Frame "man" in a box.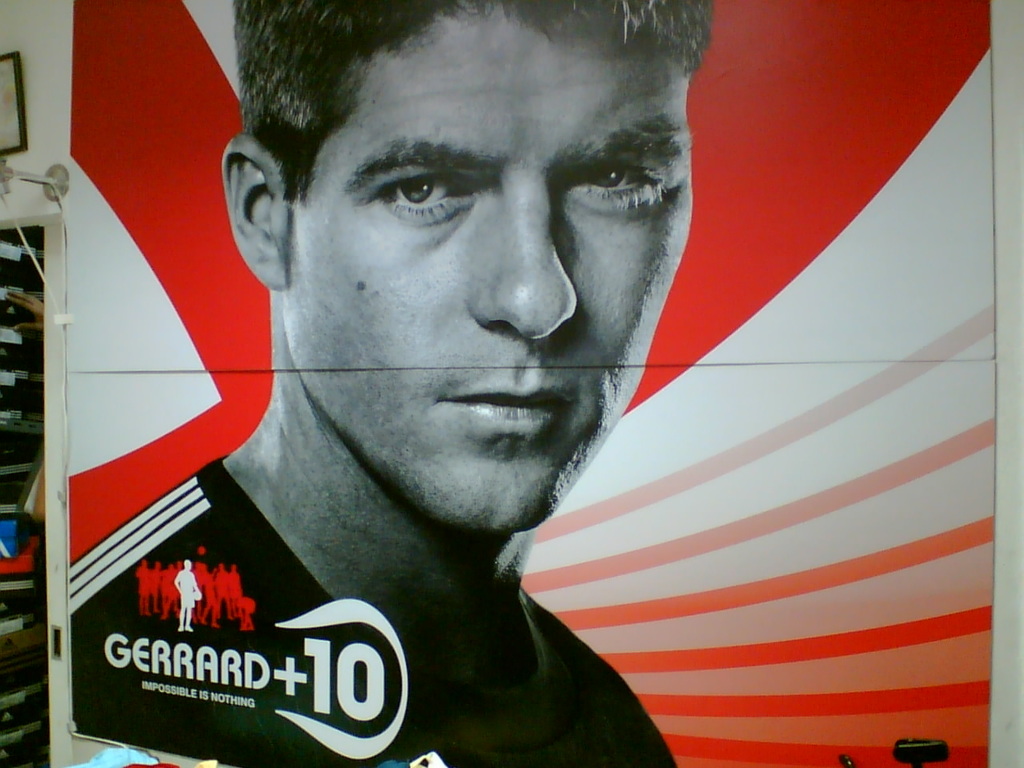
bbox=(58, 0, 722, 767).
